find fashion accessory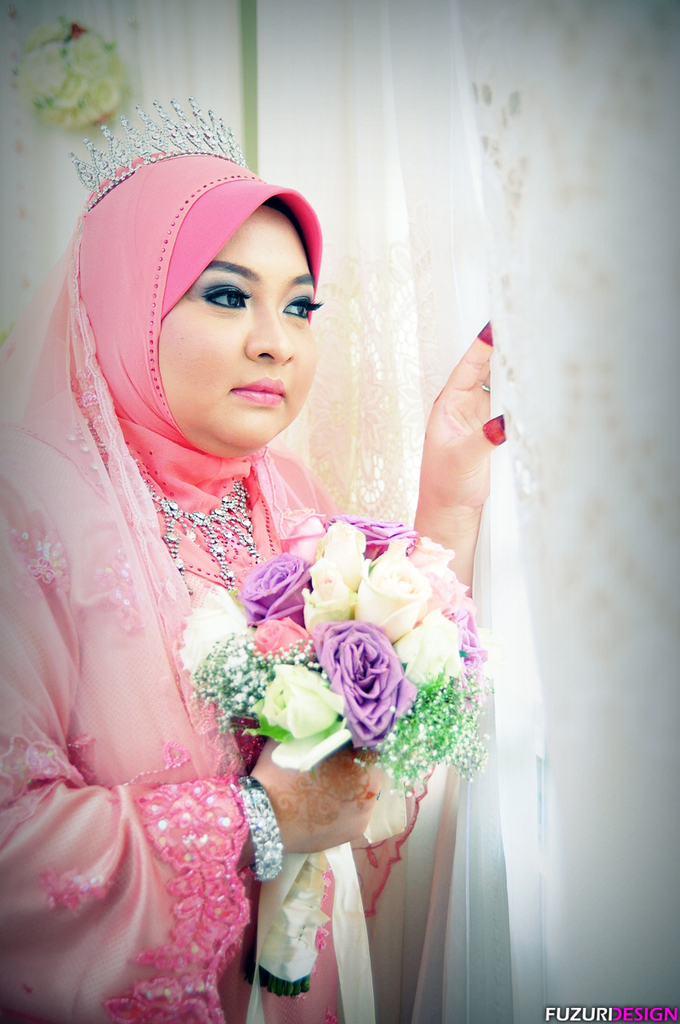
l=235, t=775, r=297, b=890
